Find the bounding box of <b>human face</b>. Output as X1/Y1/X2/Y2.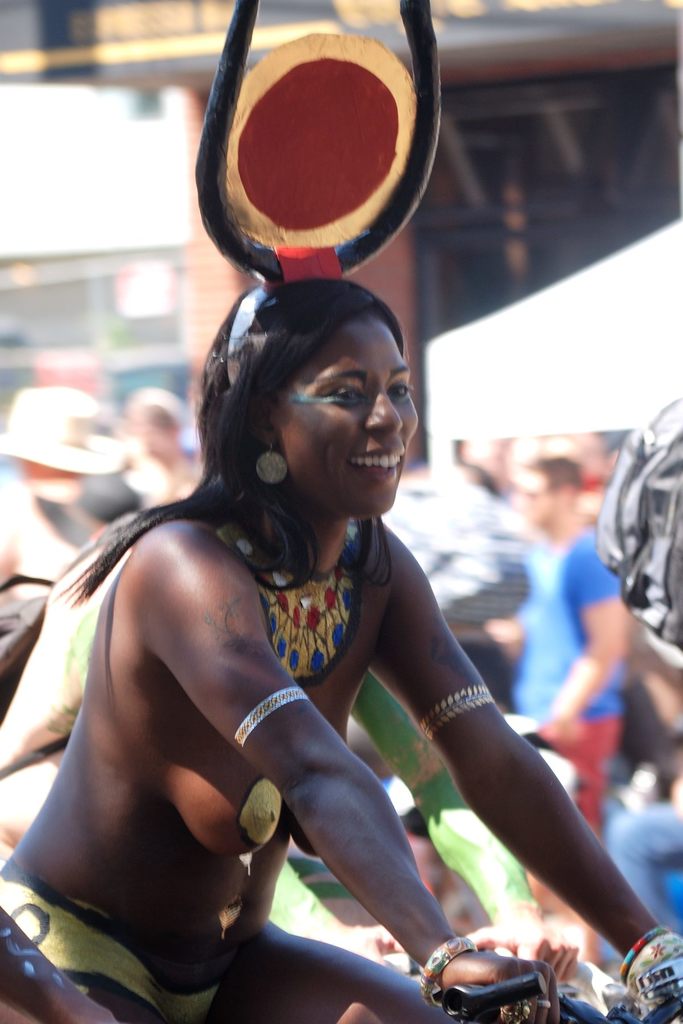
268/326/419/515.
